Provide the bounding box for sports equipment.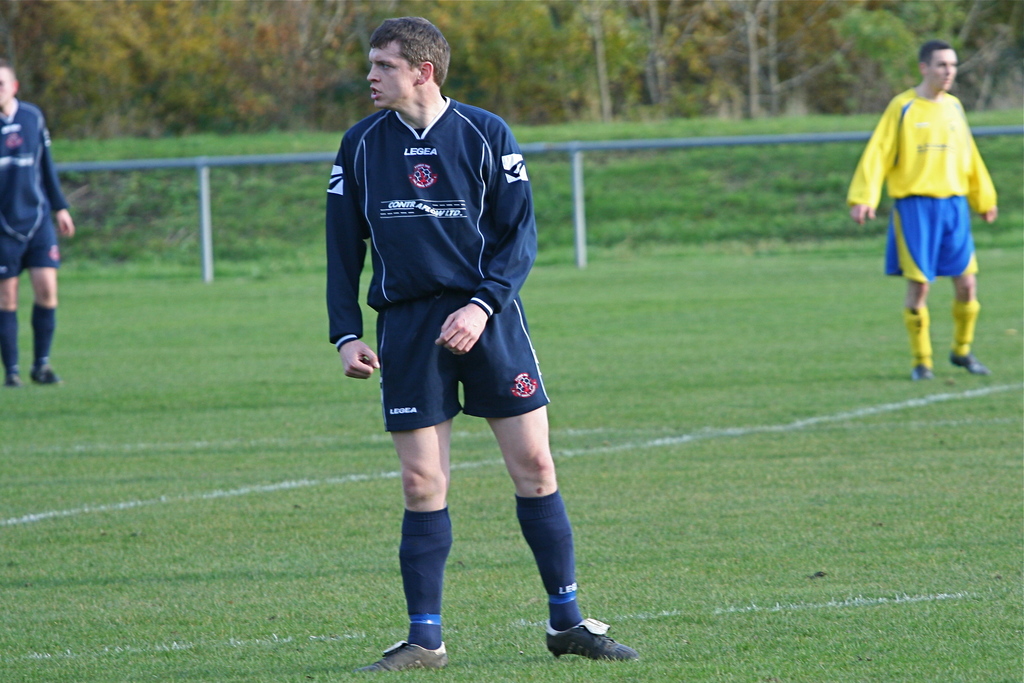
bbox=(371, 638, 449, 672).
